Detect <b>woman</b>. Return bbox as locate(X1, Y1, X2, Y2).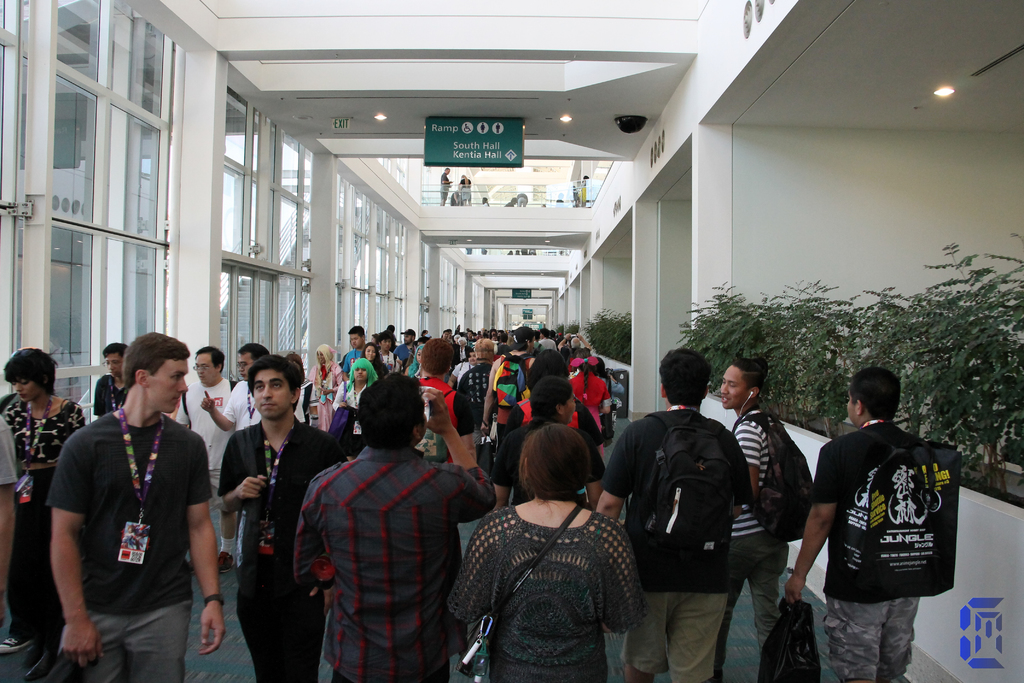
locate(441, 424, 647, 682).
